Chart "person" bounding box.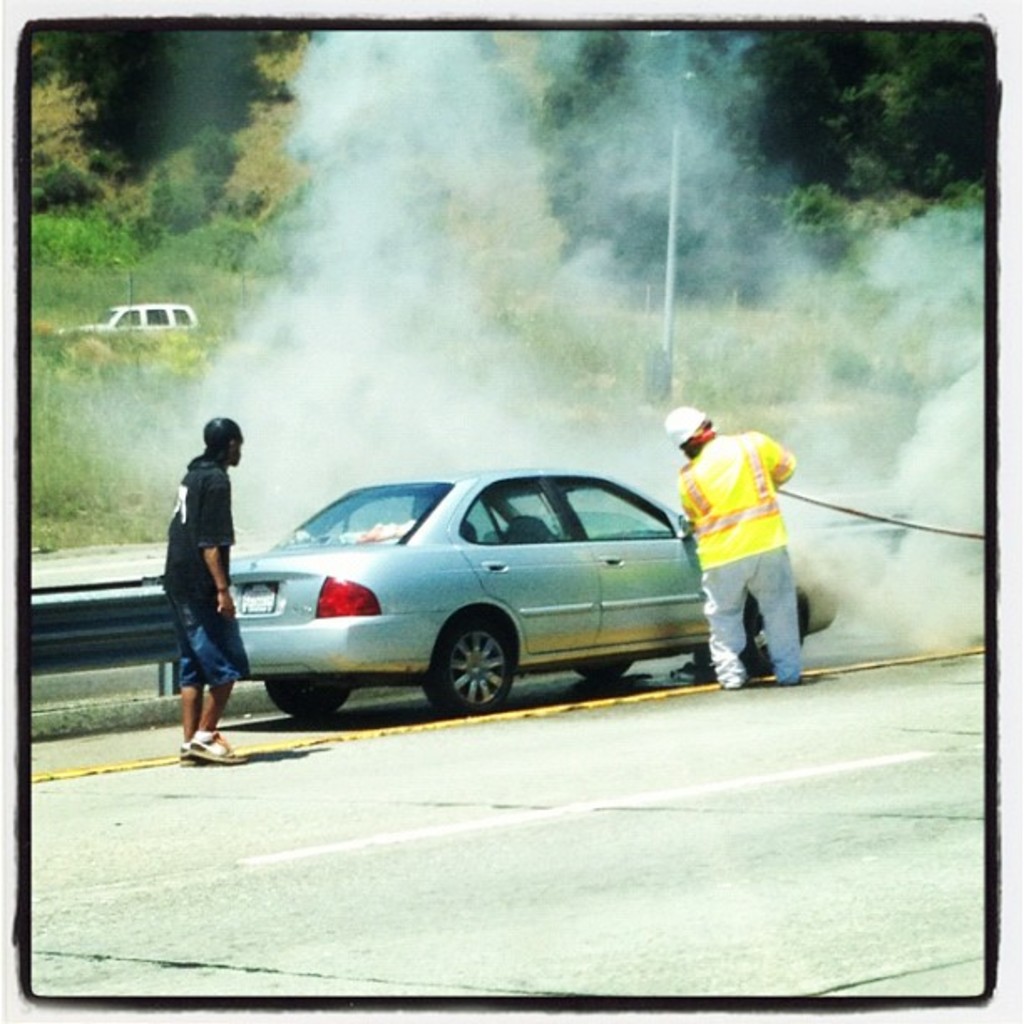
Charted: box(161, 415, 249, 760).
